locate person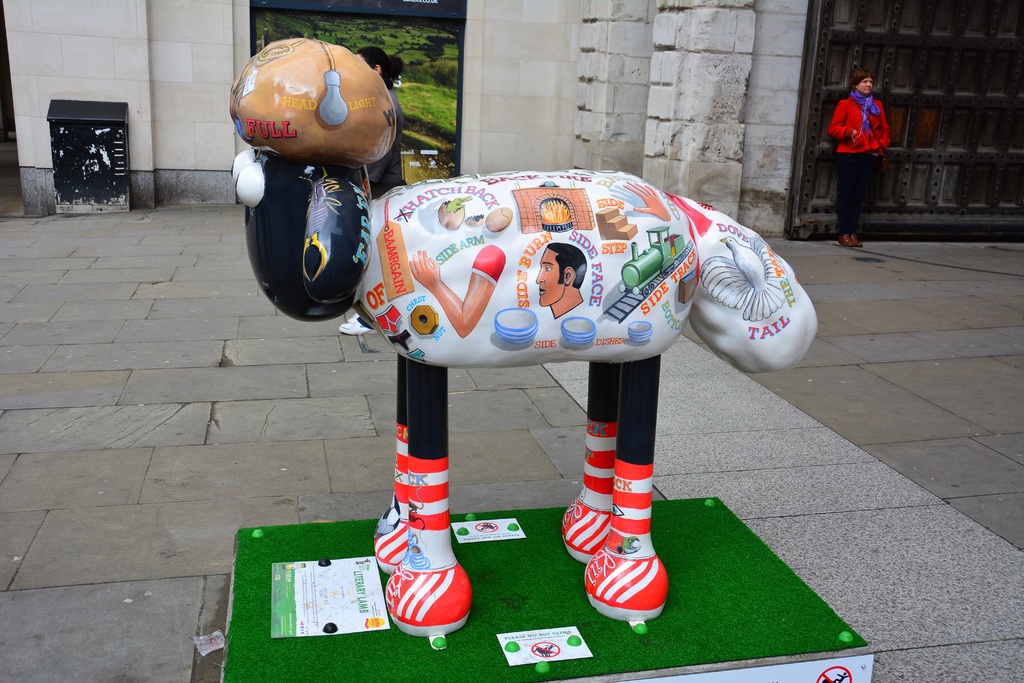
828/56/902/233
